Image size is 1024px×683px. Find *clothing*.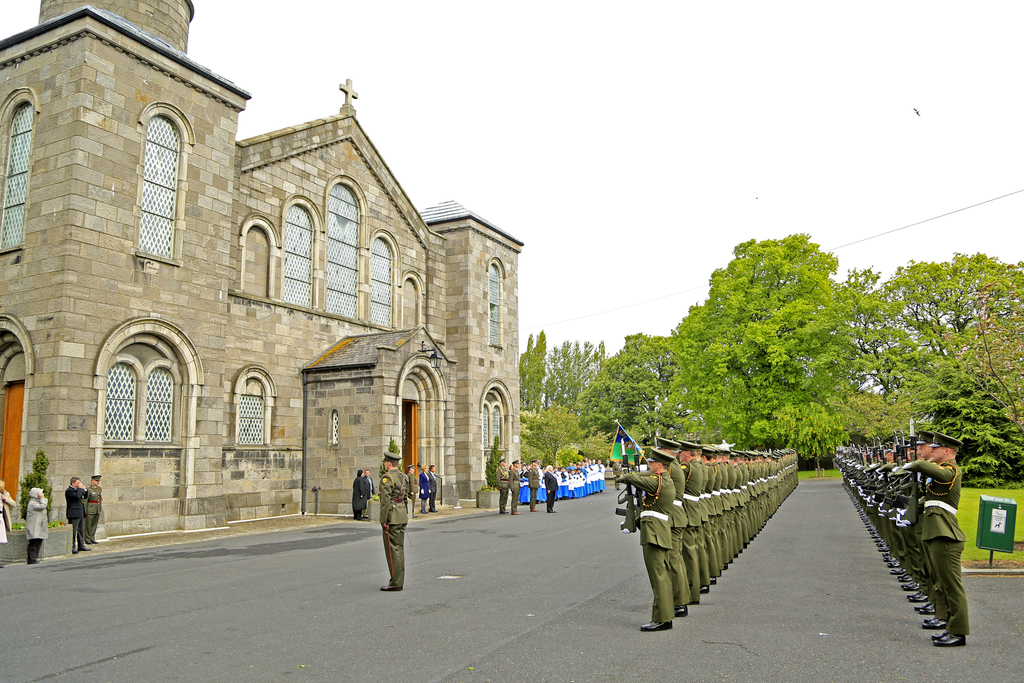
900:456:973:637.
